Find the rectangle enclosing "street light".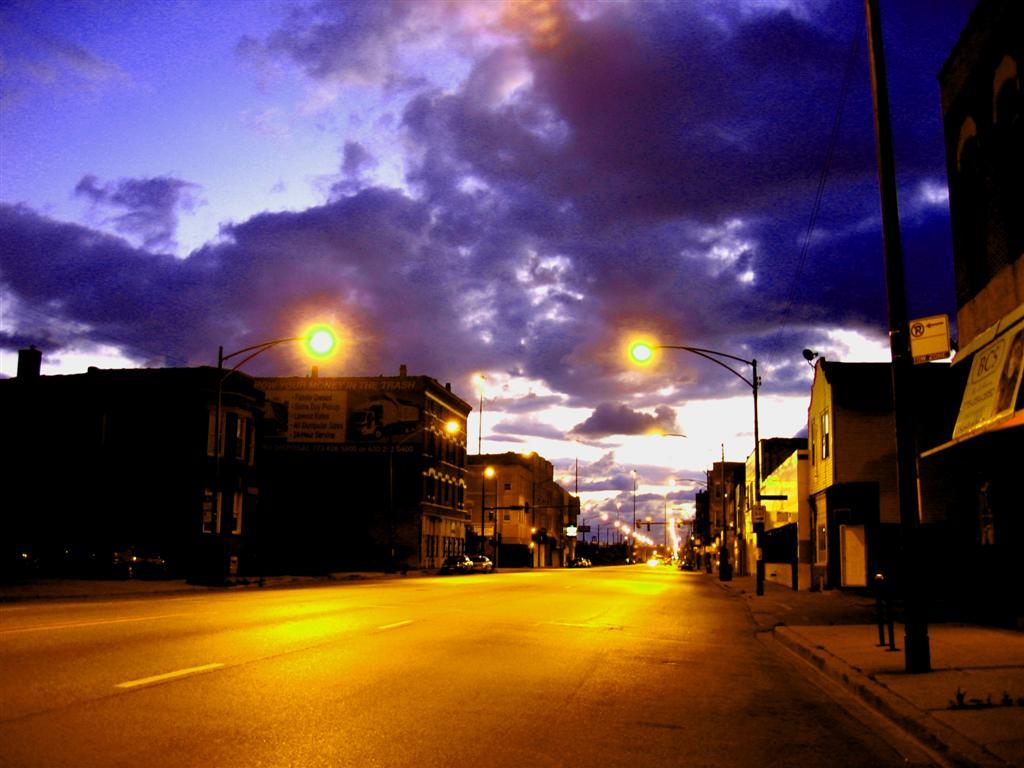
437,400,487,546.
